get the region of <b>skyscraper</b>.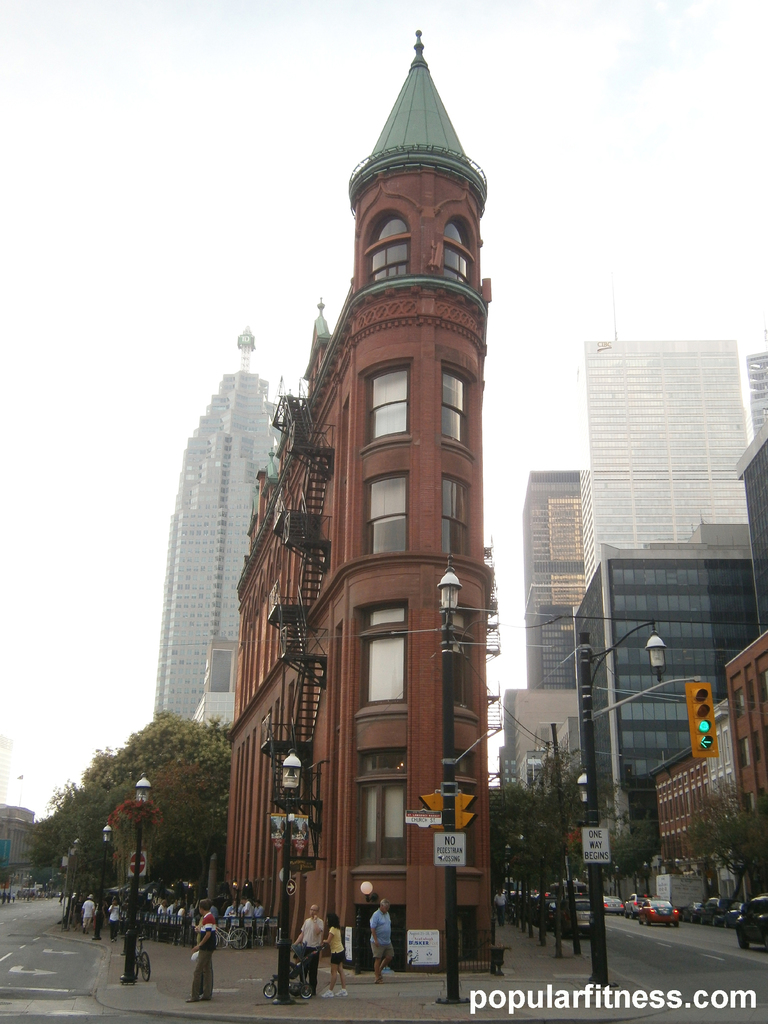
577,335,751,596.
